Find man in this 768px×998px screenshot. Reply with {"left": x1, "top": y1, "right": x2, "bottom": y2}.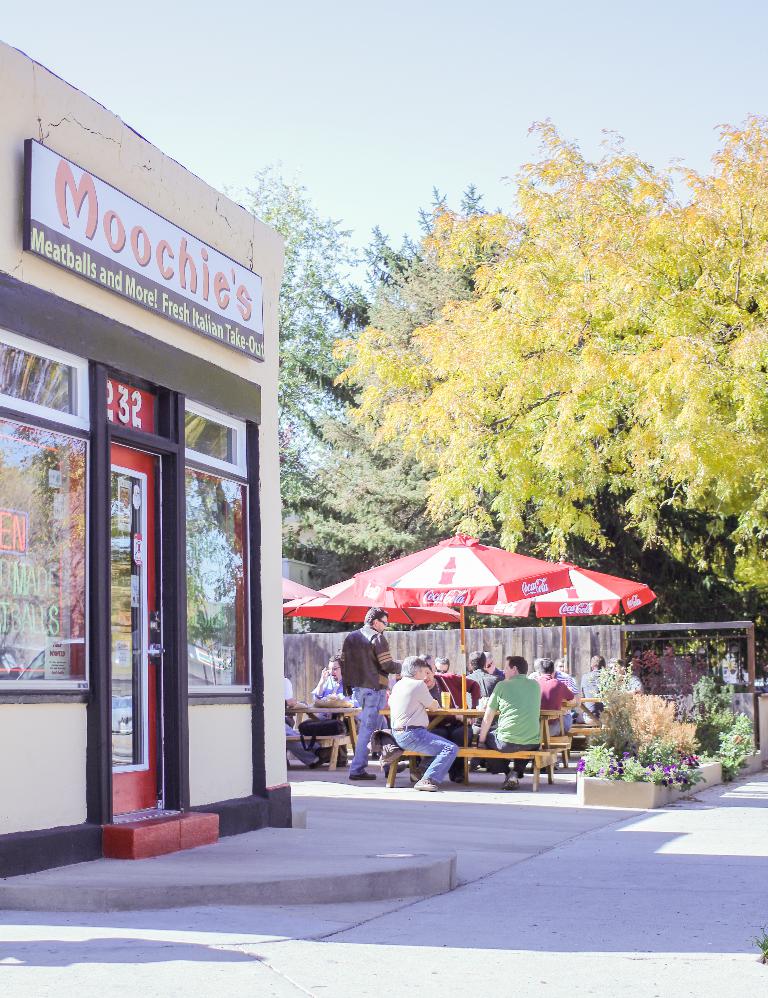
{"left": 332, "top": 614, "right": 398, "bottom": 777}.
